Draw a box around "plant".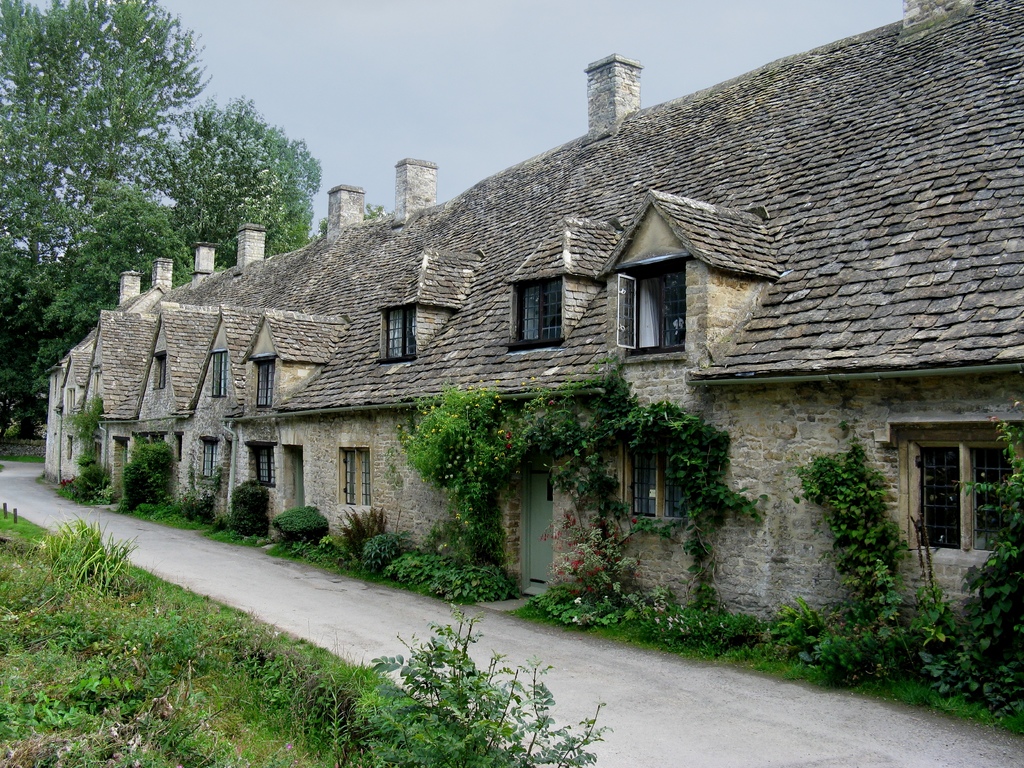
box=[541, 511, 668, 604].
